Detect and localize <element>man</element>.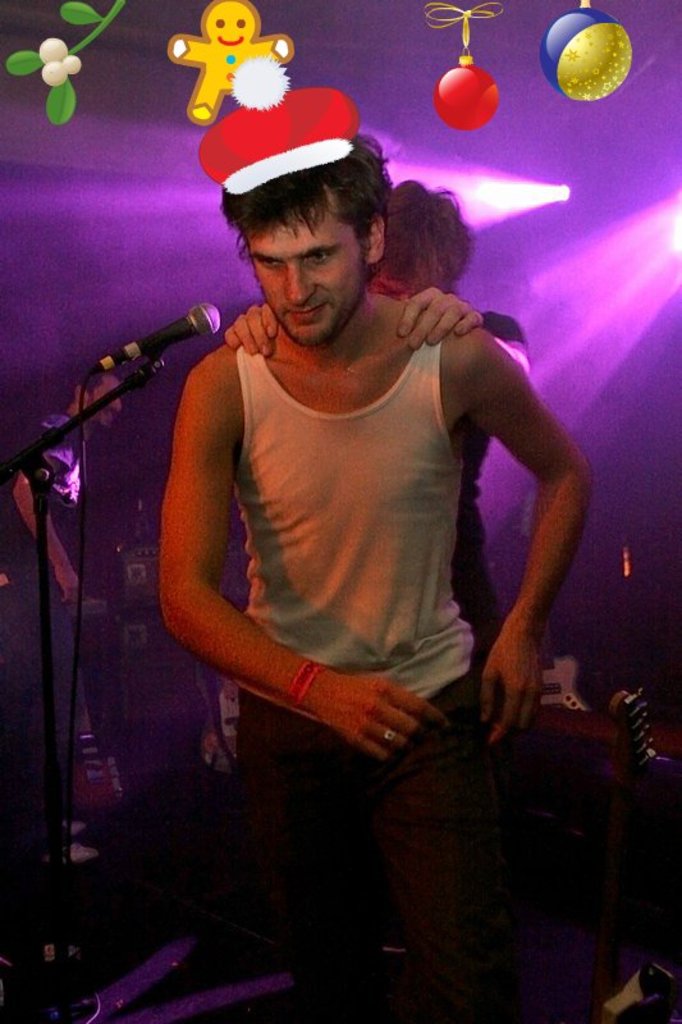
Localized at rect(224, 182, 530, 658).
